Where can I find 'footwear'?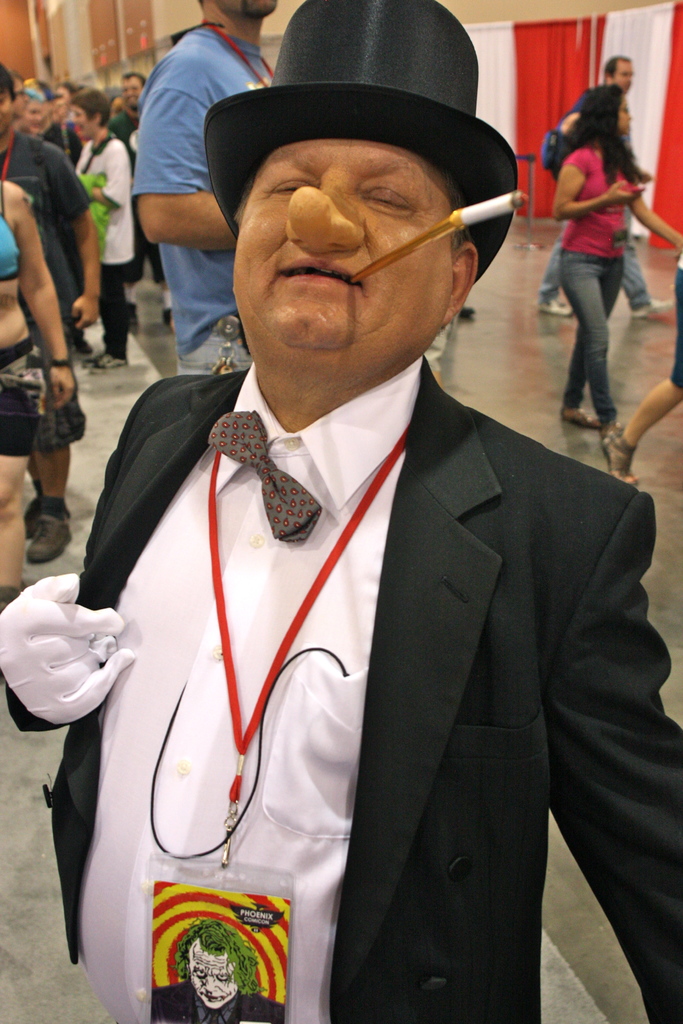
You can find it at box(463, 305, 477, 317).
